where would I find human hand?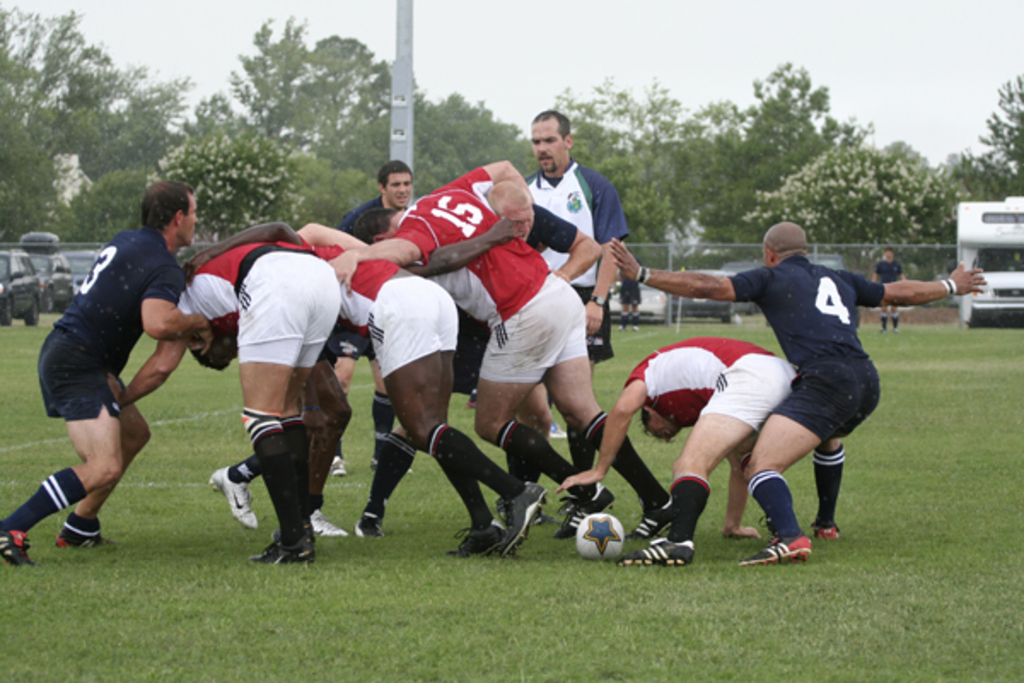
At [left=106, top=372, right=131, bottom=406].
